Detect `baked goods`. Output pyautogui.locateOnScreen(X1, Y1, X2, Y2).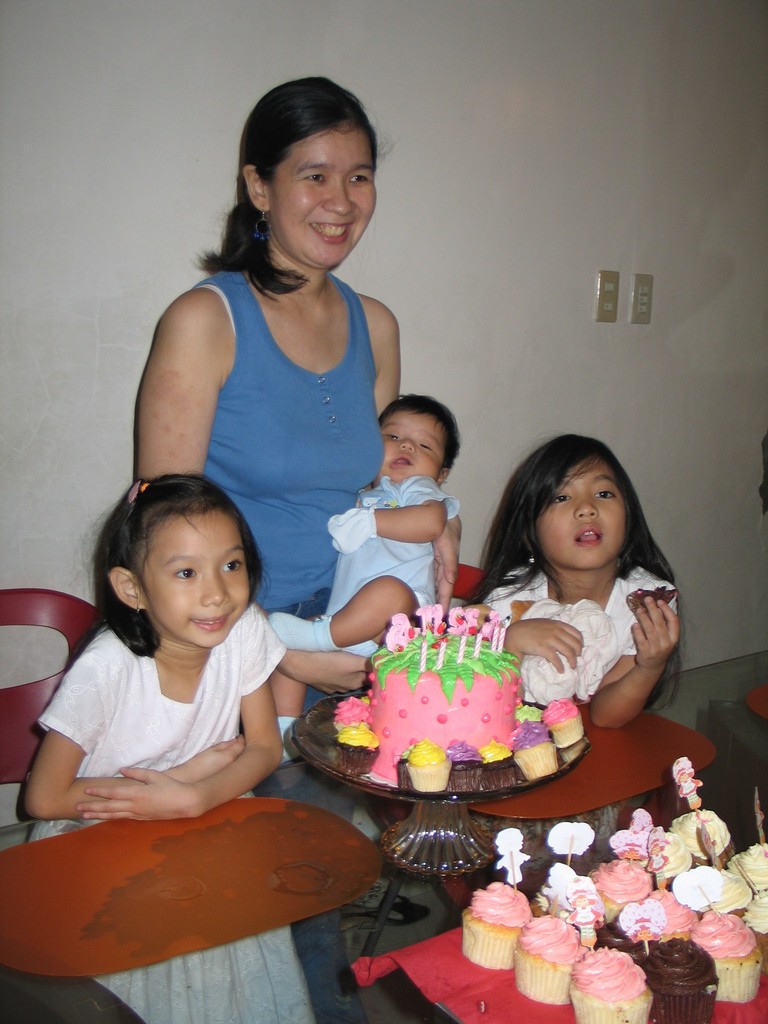
pyautogui.locateOnScreen(359, 600, 527, 756).
